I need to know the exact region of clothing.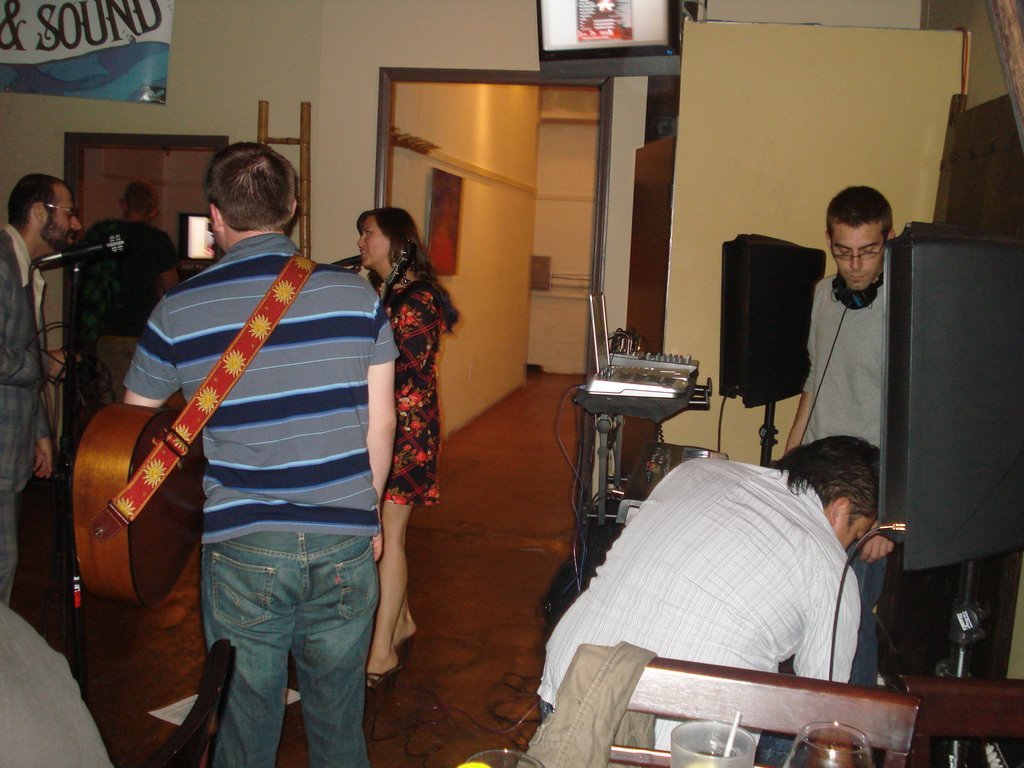
Region: x1=0, y1=224, x2=53, y2=608.
